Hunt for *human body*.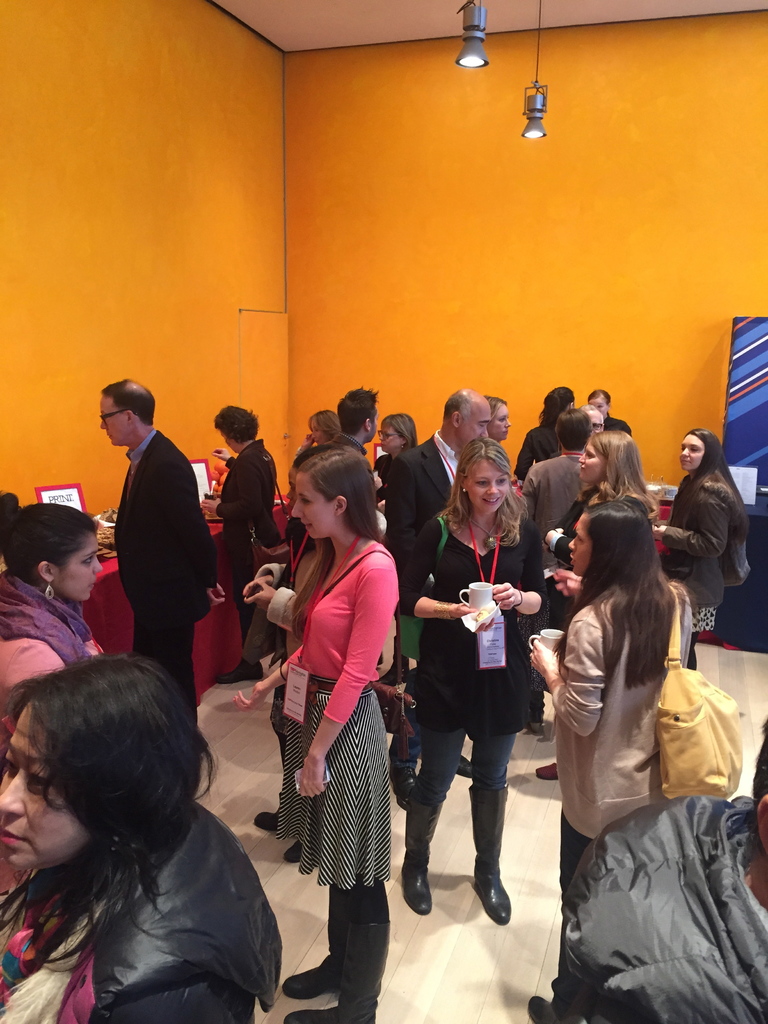
Hunted down at left=0, top=648, right=291, bottom=1023.
